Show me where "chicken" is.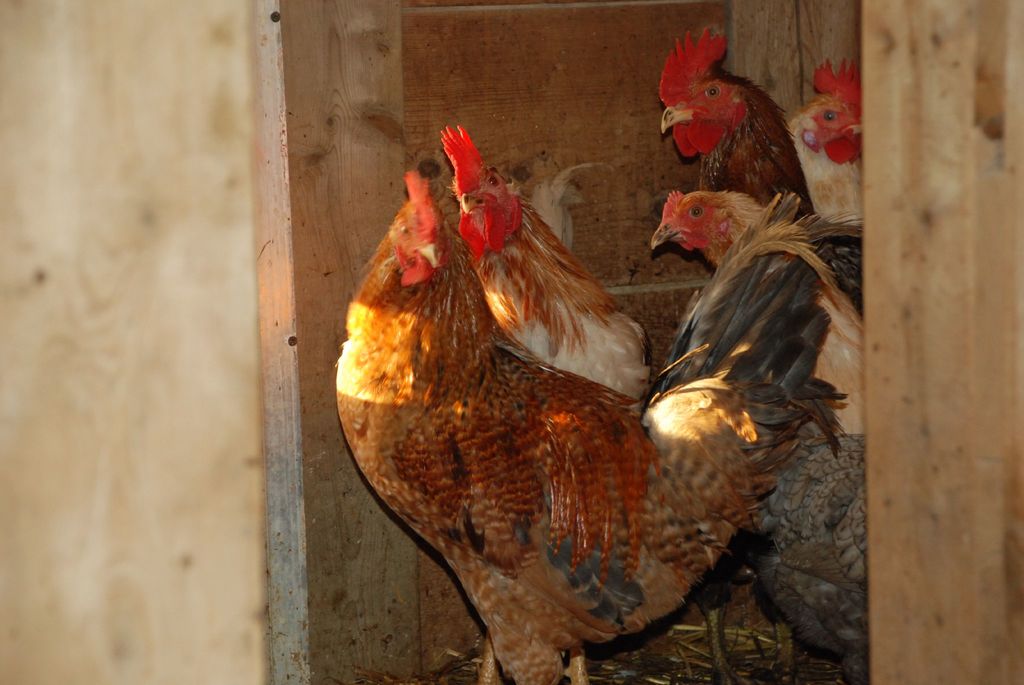
"chicken" is at locate(636, 185, 870, 684).
